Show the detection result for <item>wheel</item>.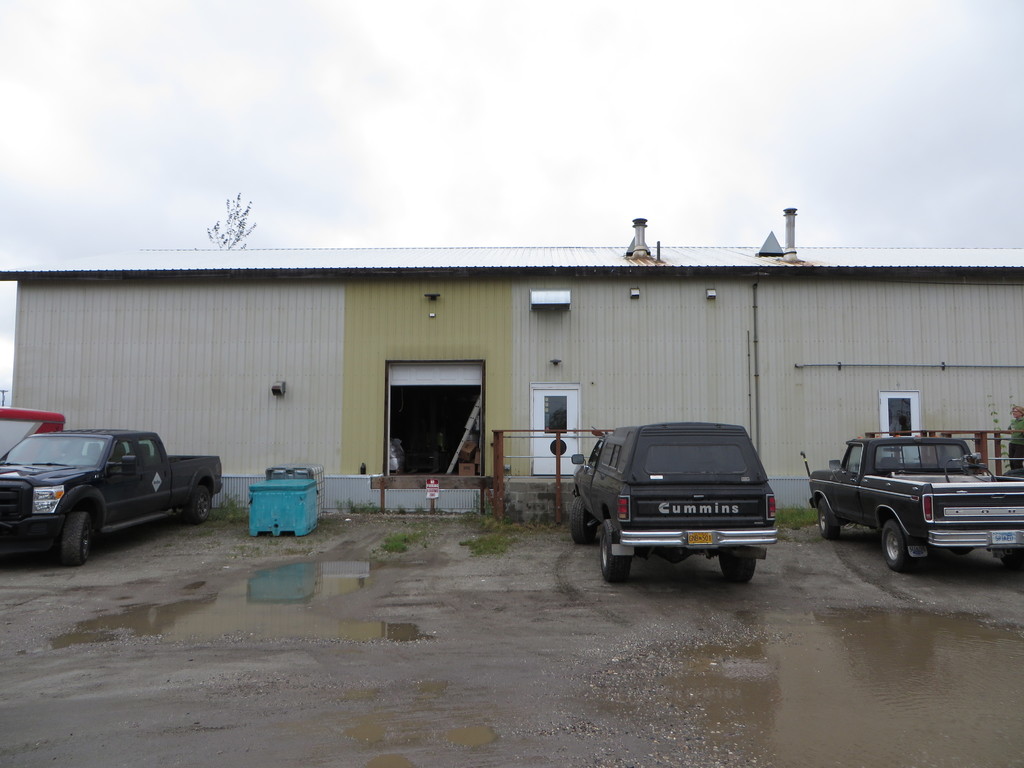
Rect(712, 542, 760, 584).
